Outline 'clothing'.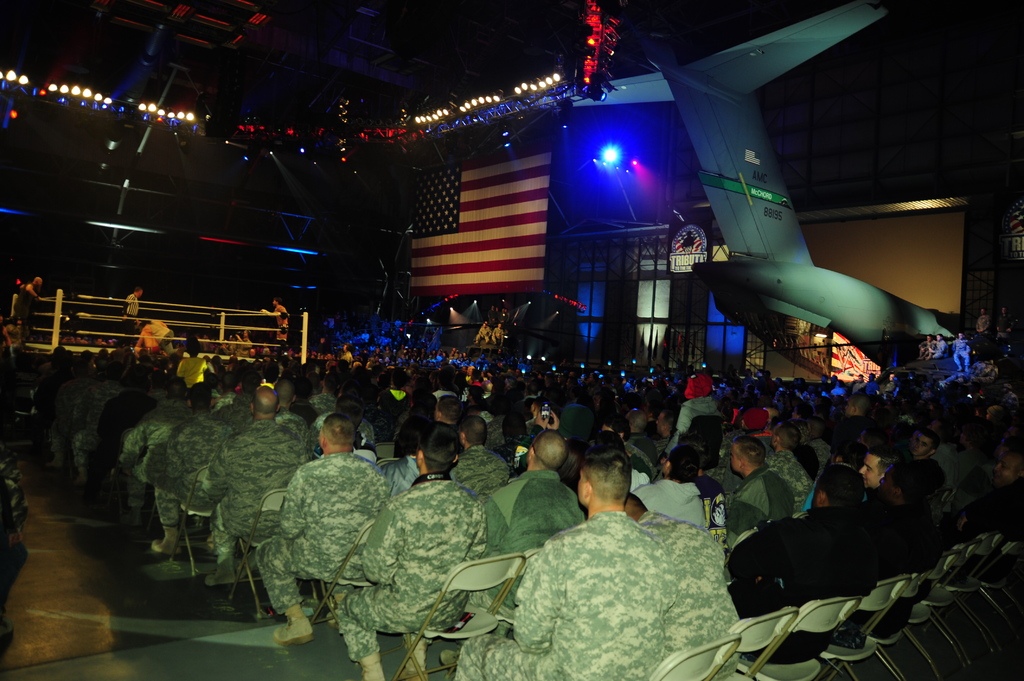
Outline: (left=949, top=449, right=996, bottom=481).
